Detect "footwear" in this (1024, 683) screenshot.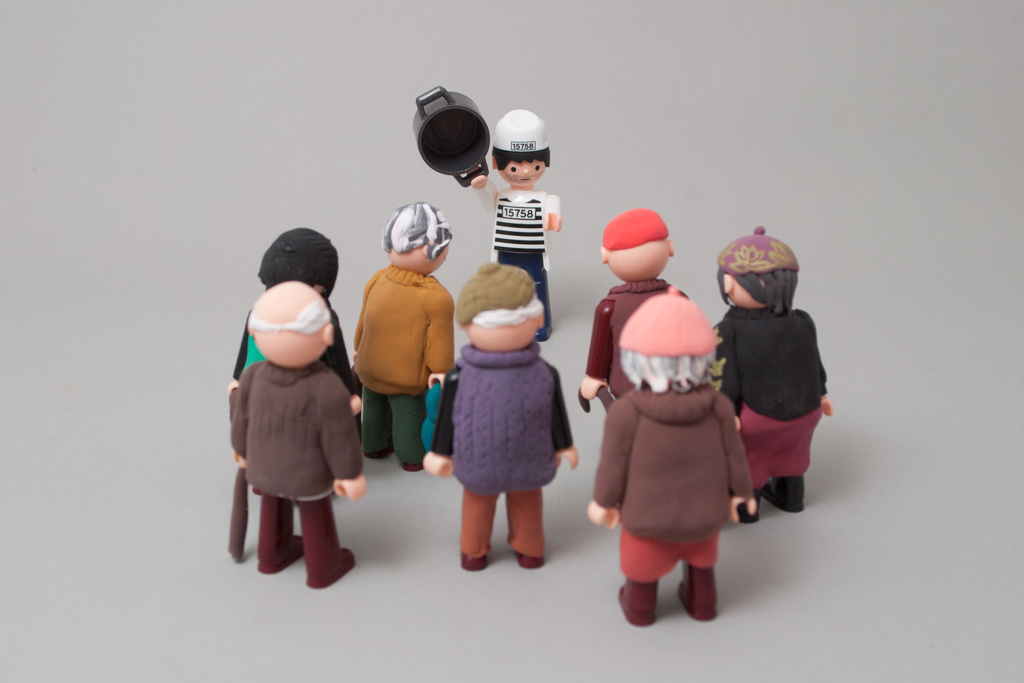
Detection: (255,532,307,575).
